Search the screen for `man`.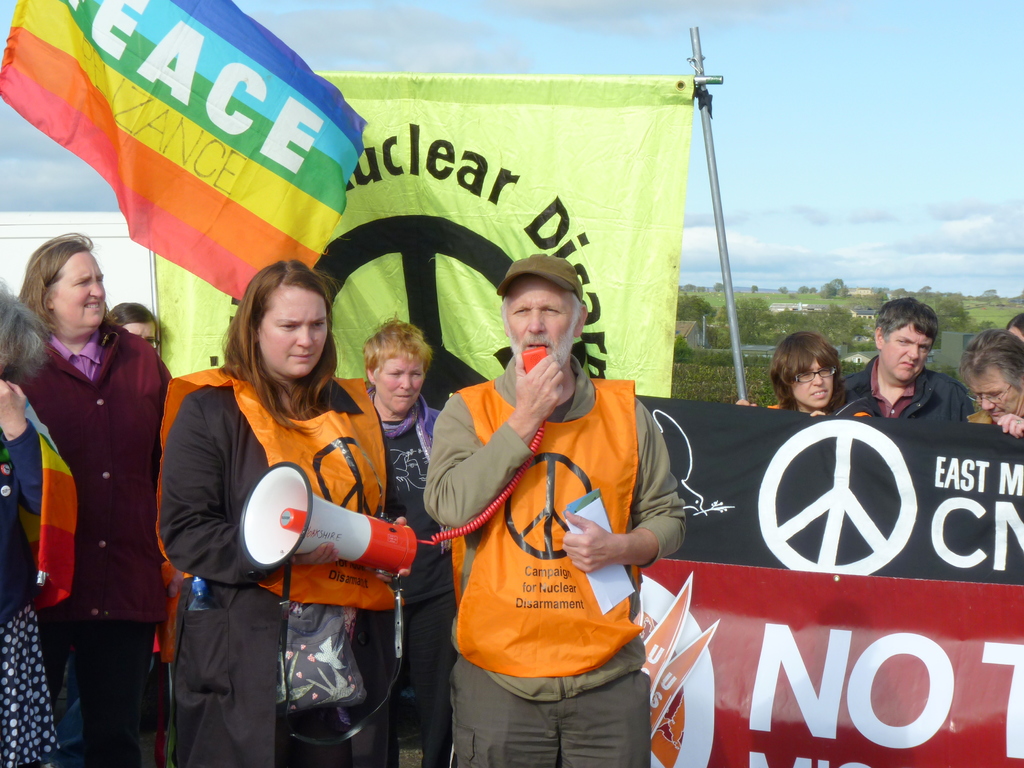
Found at 961:332:1023:433.
